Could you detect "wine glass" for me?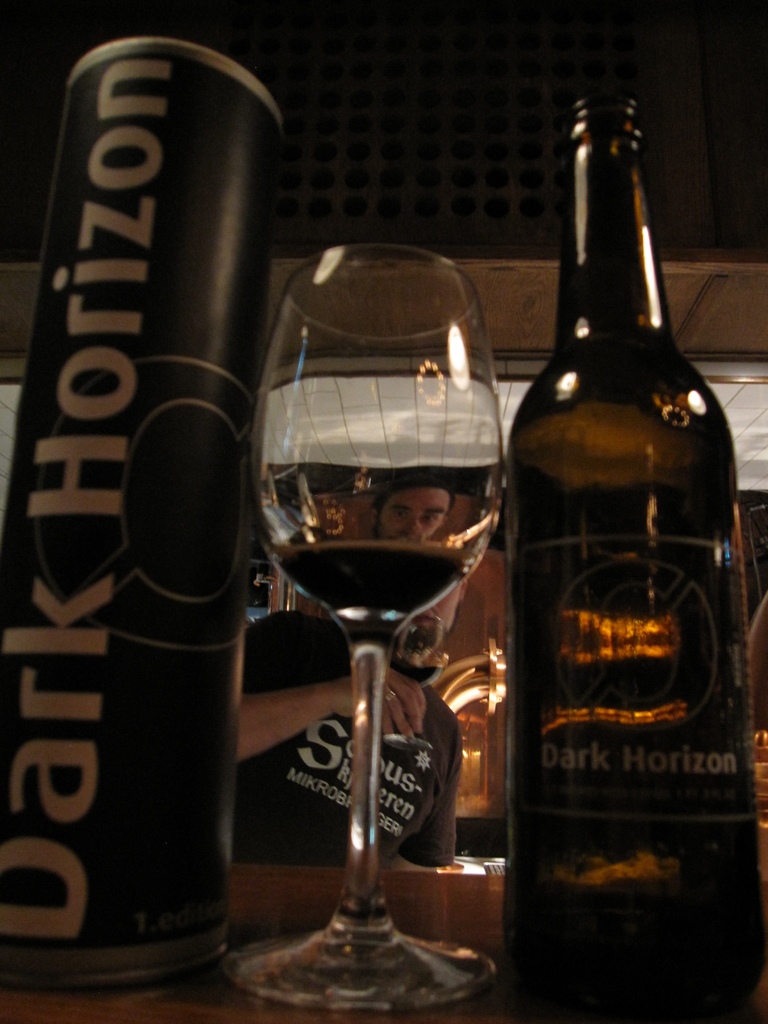
Detection result: [218, 239, 503, 1002].
